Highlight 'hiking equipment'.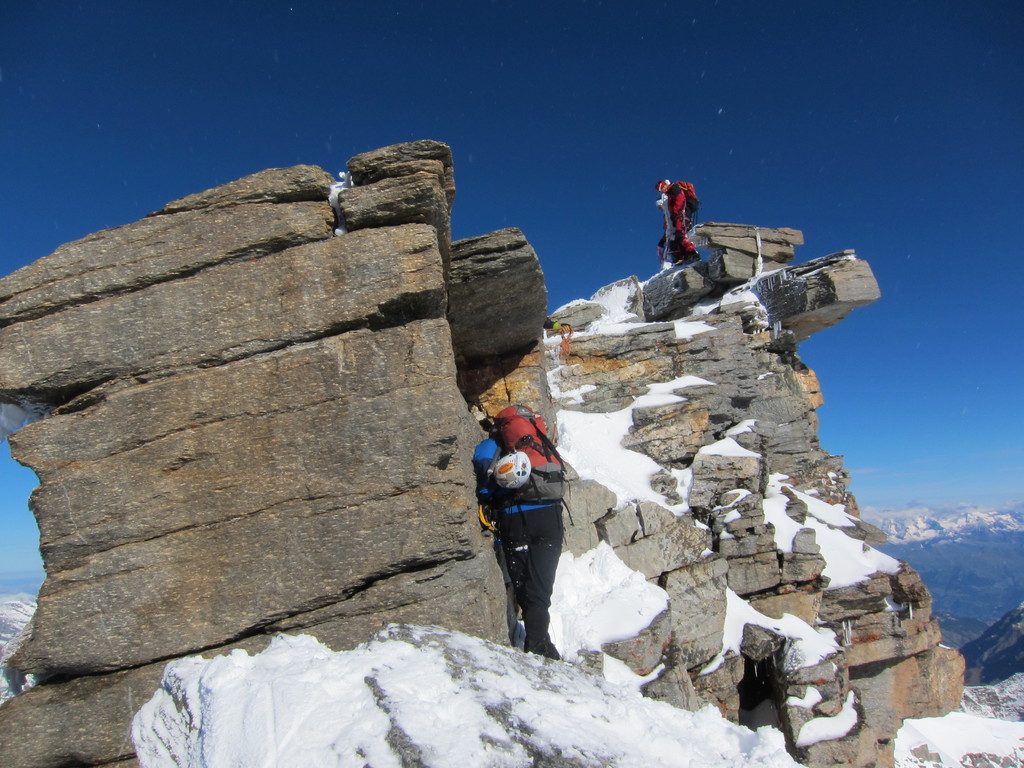
Highlighted region: box(488, 405, 573, 525).
